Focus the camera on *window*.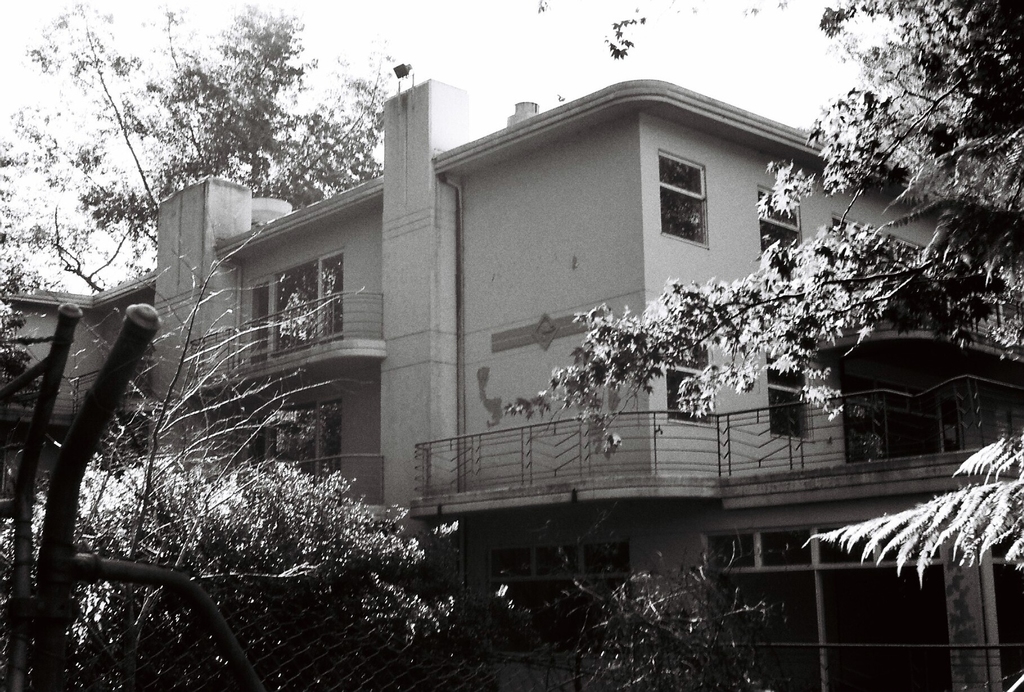
Focus region: [769,352,810,442].
